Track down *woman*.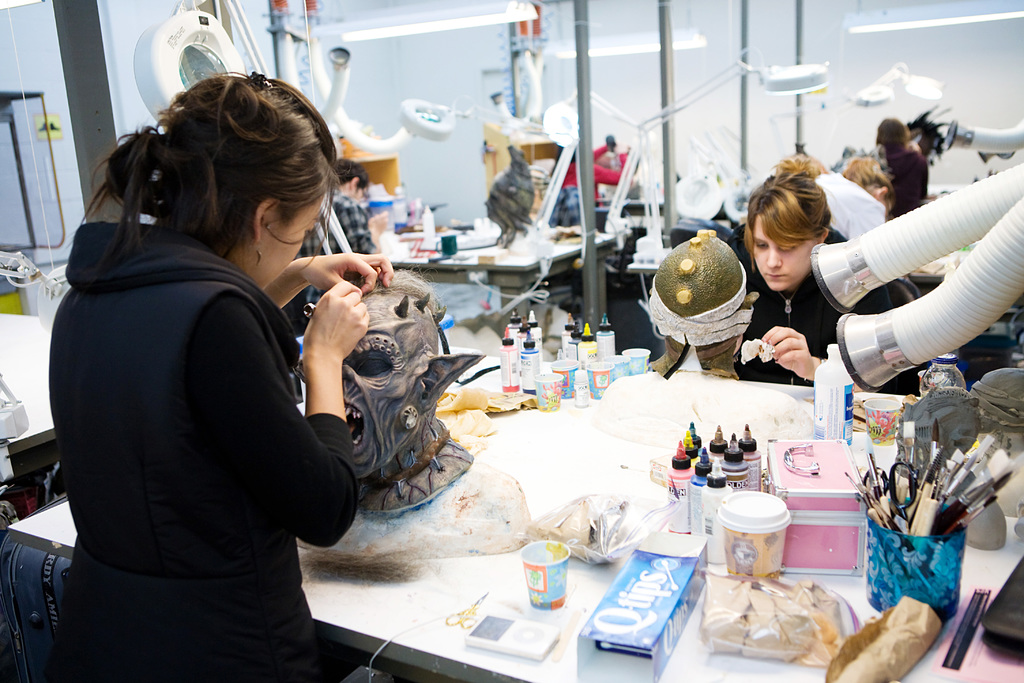
Tracked to [left=44, top=65, right=367, bottom=682].
